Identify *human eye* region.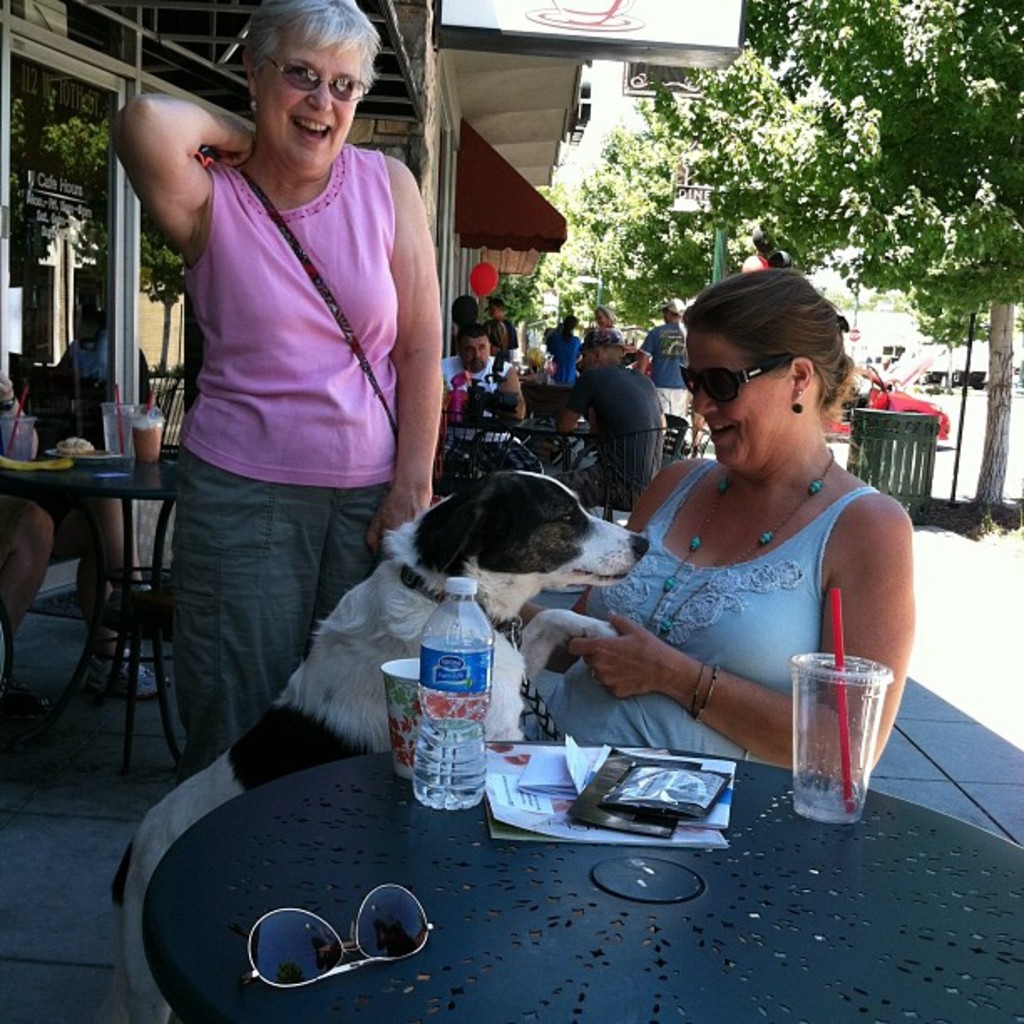
Region: [331, 75, 355, 97].
